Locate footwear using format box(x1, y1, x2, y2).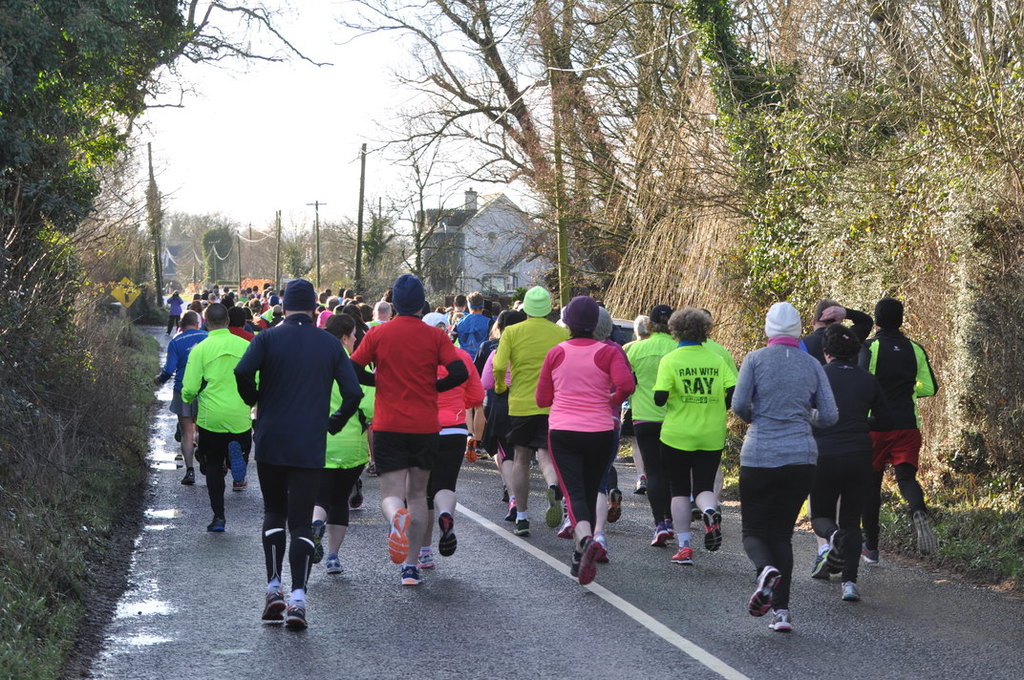
box(637, 476, 651, 494).
